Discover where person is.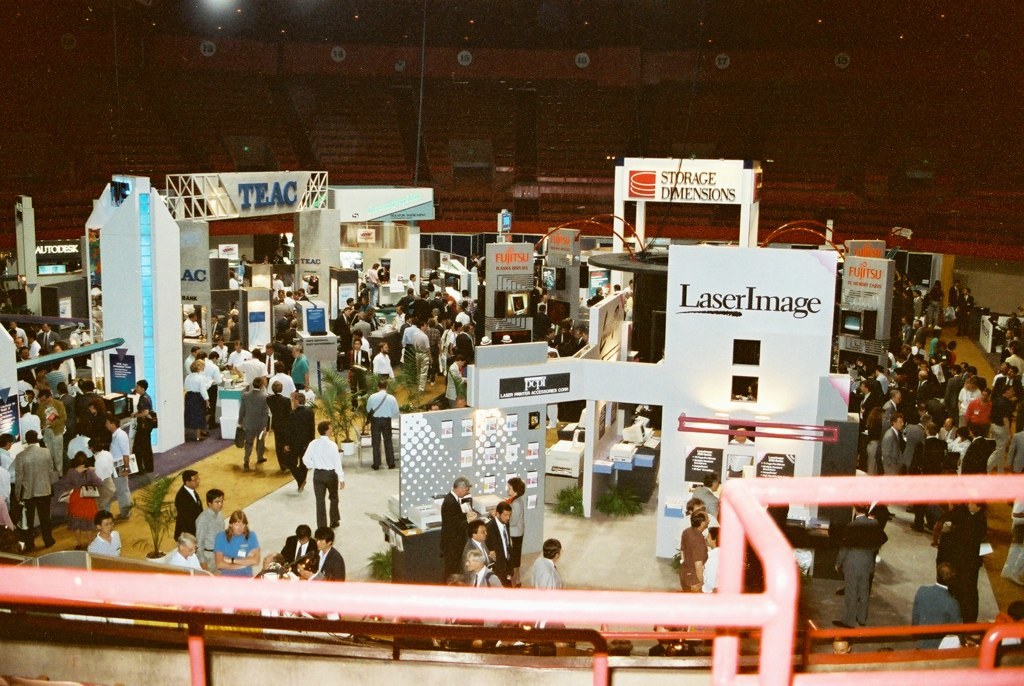
Discovered at (346,340,370,411).
